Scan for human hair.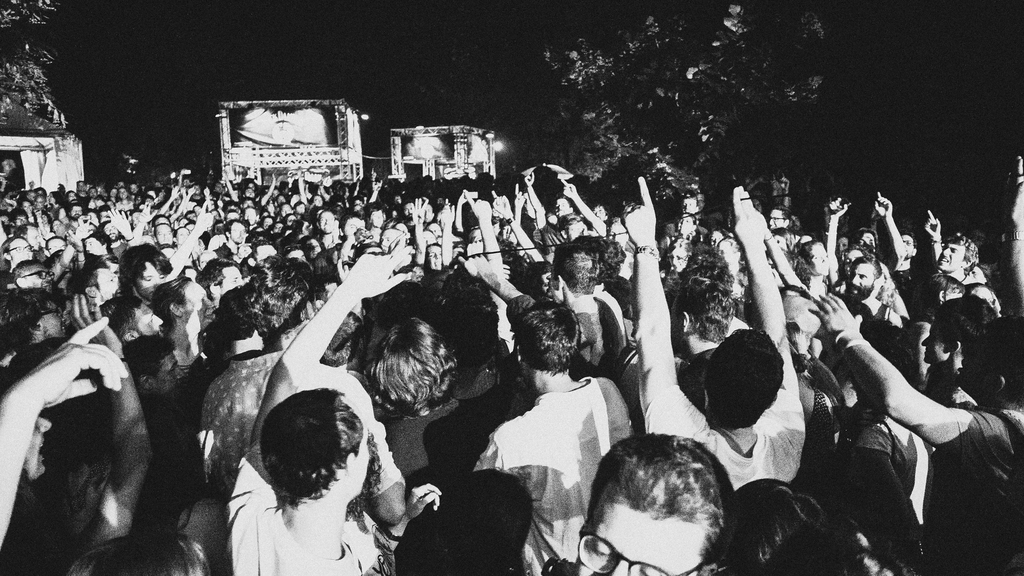
Scan result: {"x1": 198, "y1": 259, "x2": 234, "y2": 293}.
